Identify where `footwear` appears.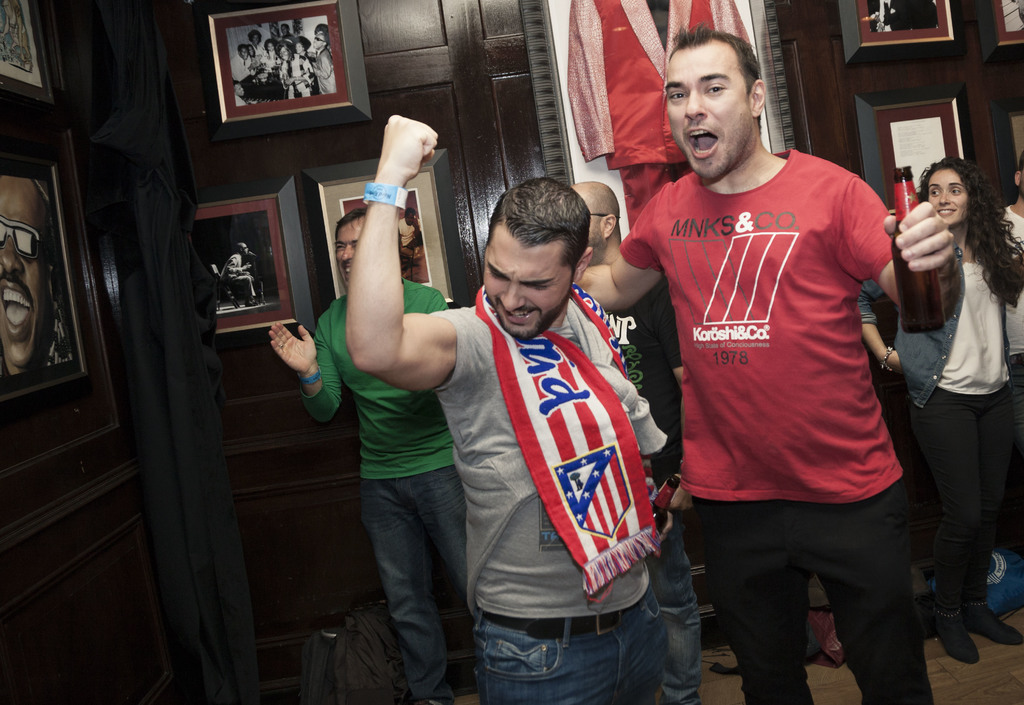
Appears at {"x1": 931, "y1": 604, "x2": 978, "y2": 663}.
